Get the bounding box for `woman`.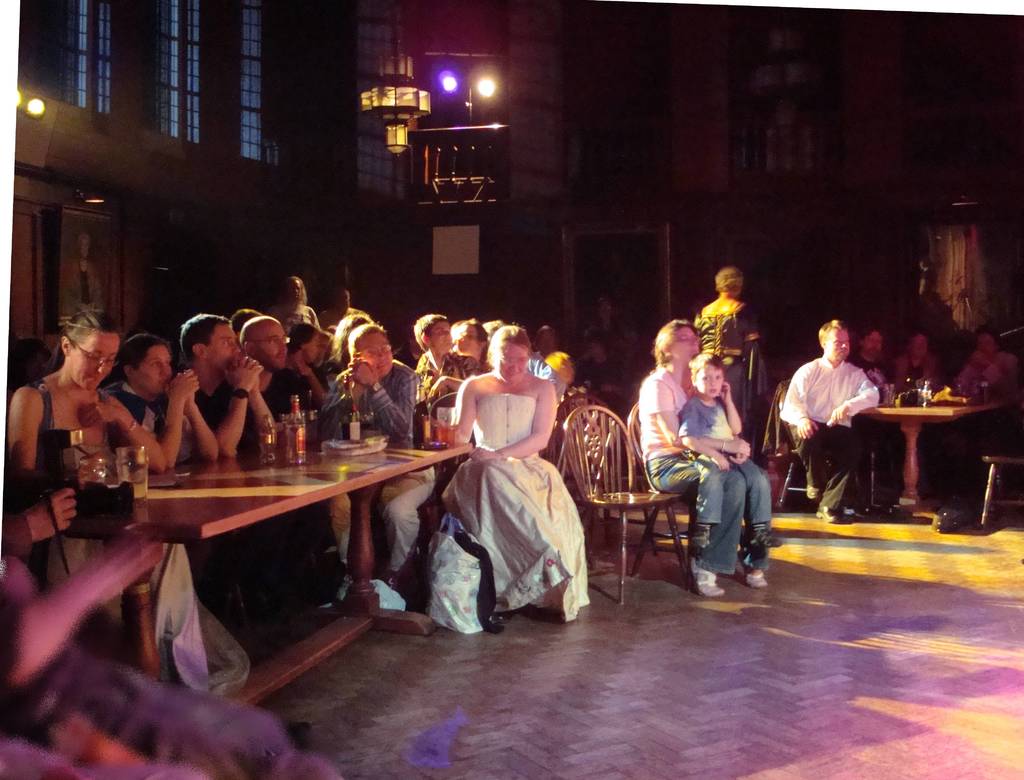
bbox=[694, 265, 773, 423].
